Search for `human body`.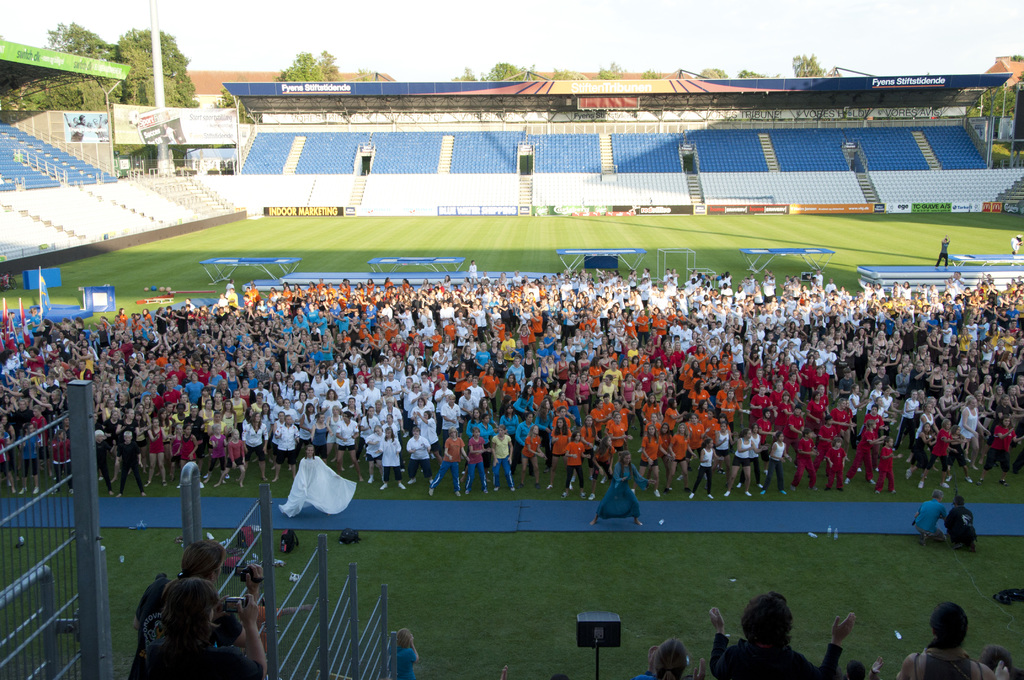
Found at 185 330 193 338.
